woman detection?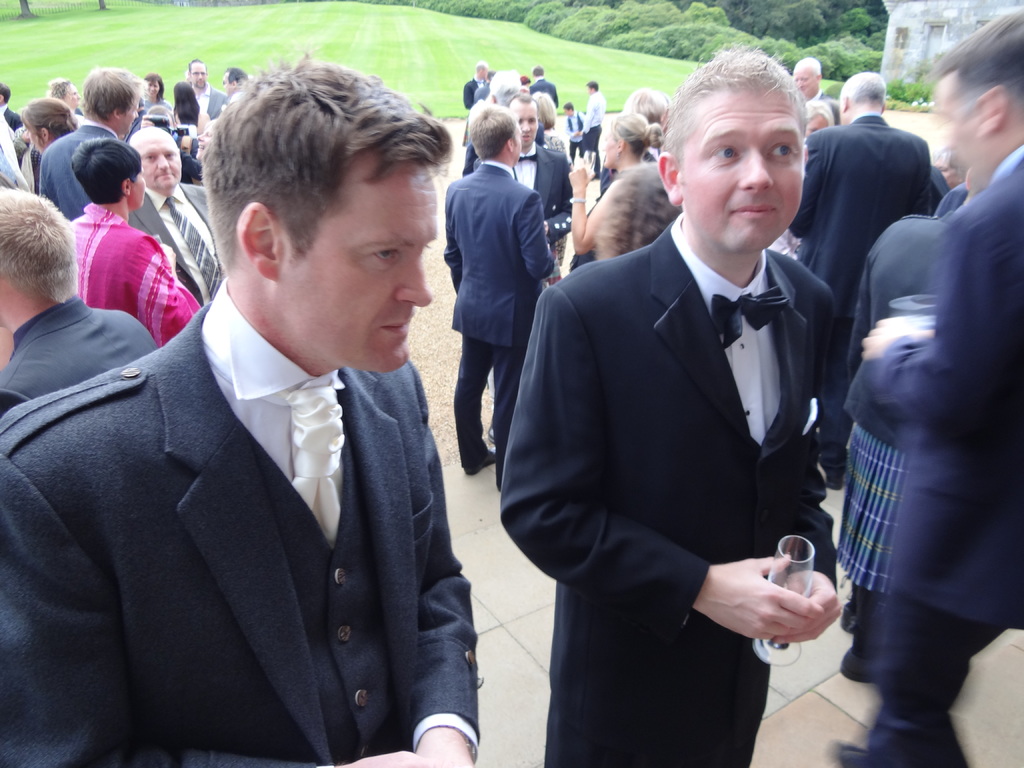
box(569, 114, 665, 270)
